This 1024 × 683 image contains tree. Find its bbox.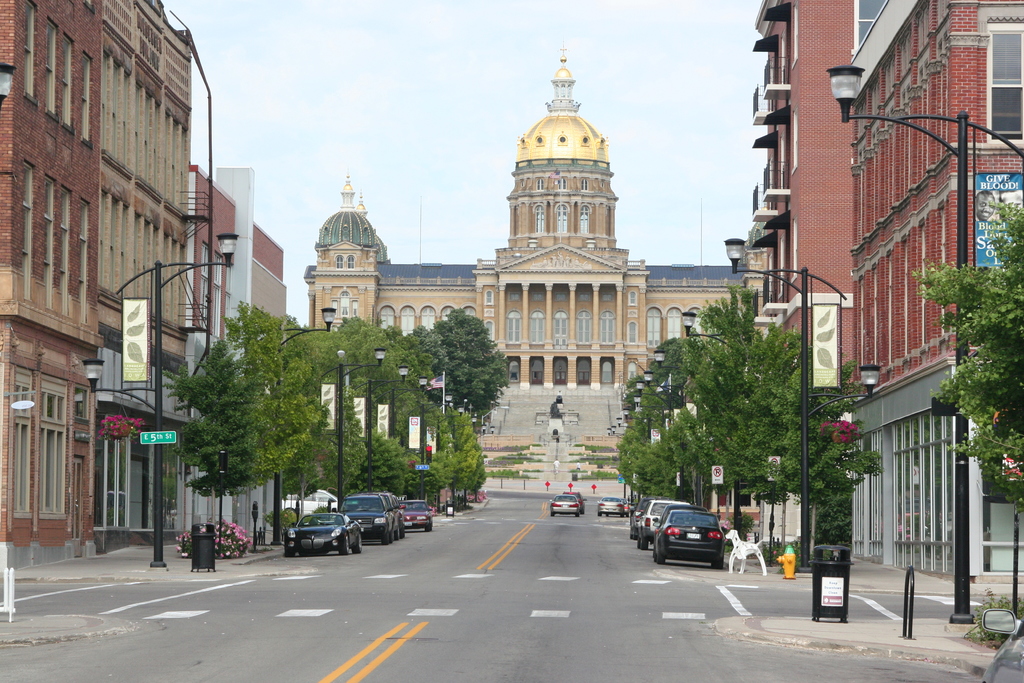
(x1=413, y1=304, x2=504, y2=420).
